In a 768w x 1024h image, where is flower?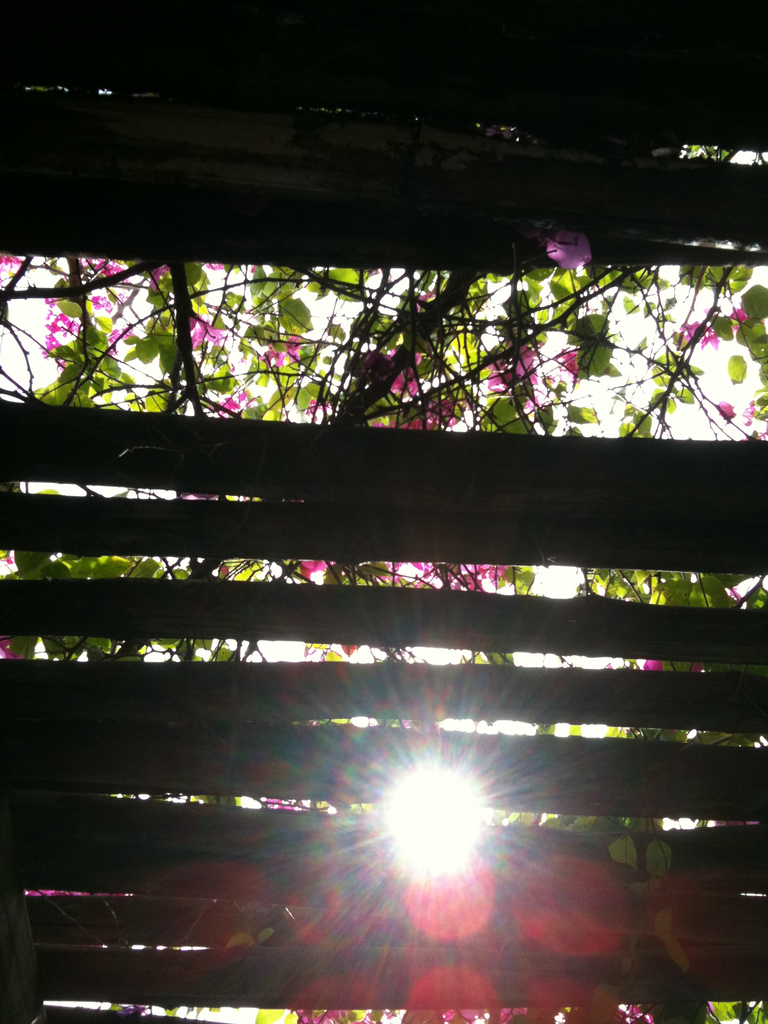
box=[0, 639, 21, 660].
